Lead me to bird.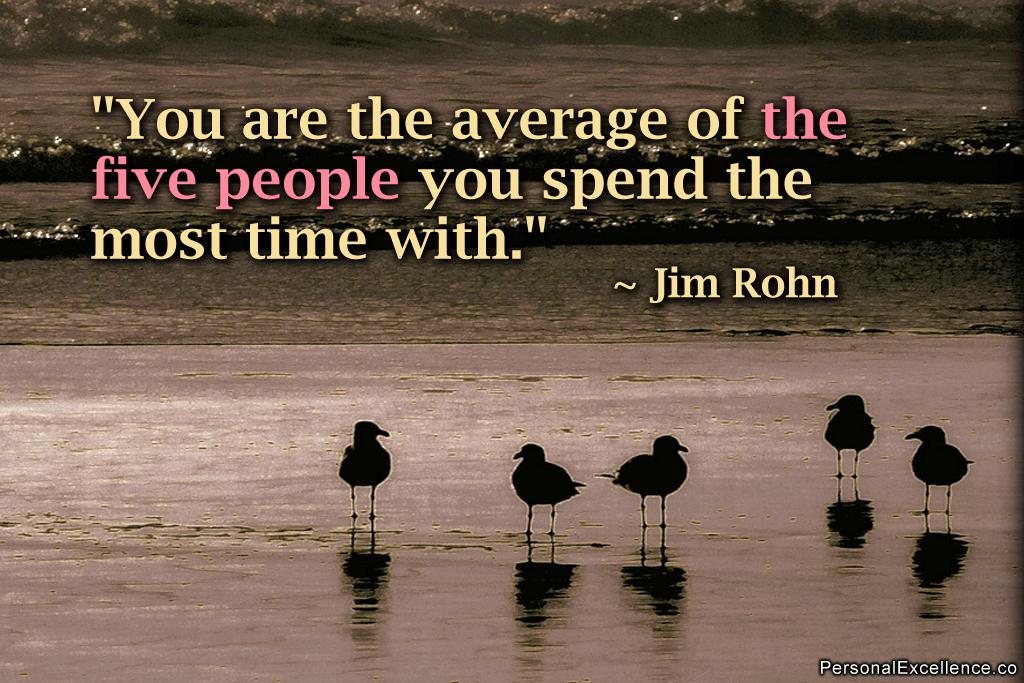
Lead to (902, 425, 974, 511).
